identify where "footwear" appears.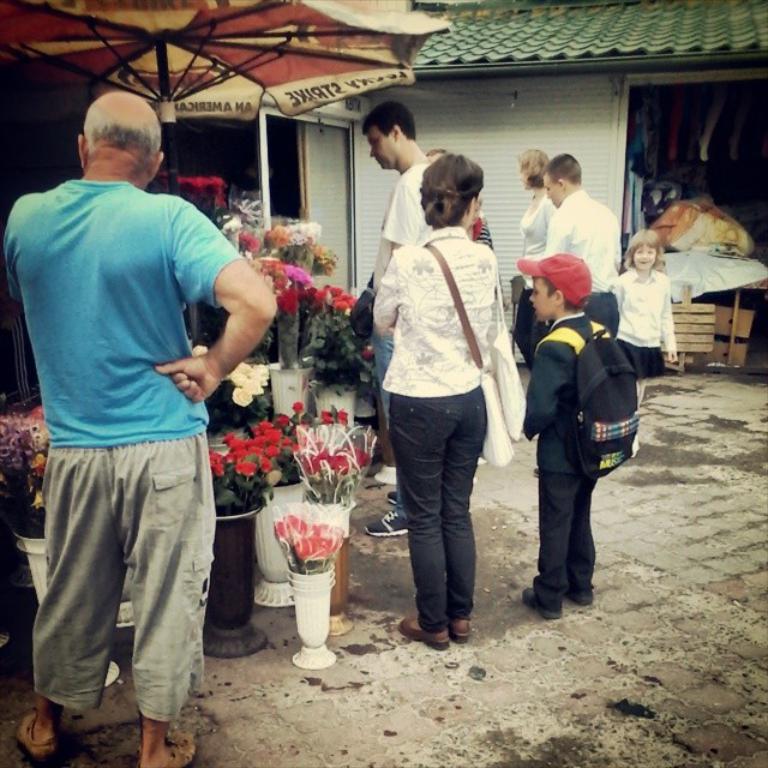
Appears at 136 727 194 767.
